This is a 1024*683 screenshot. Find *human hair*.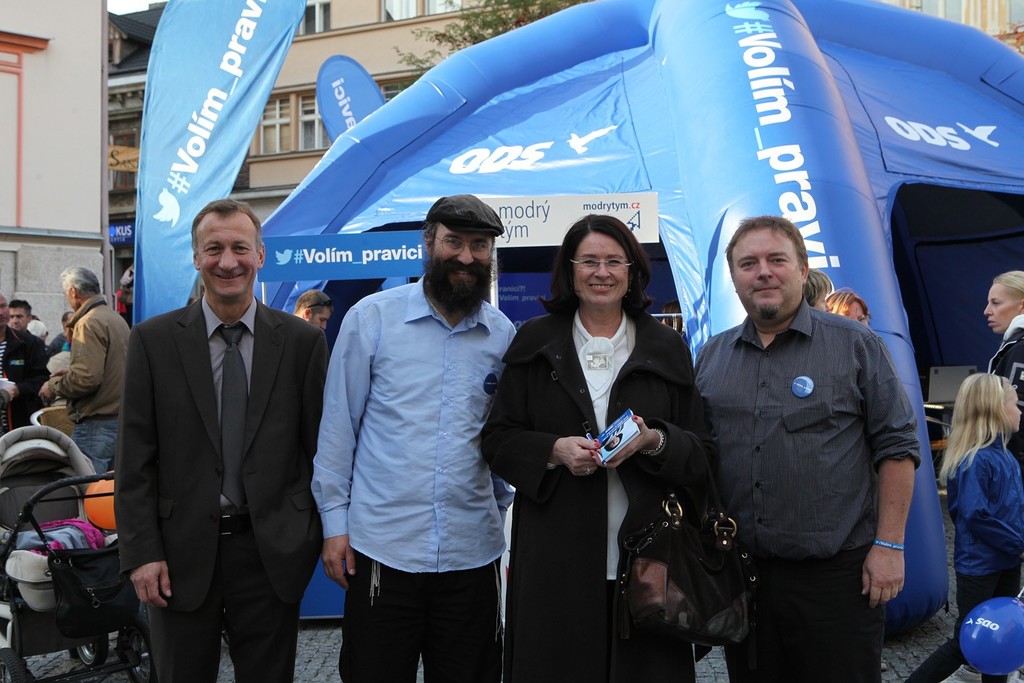
Bounding box: [933, 371, 1012, 487].
